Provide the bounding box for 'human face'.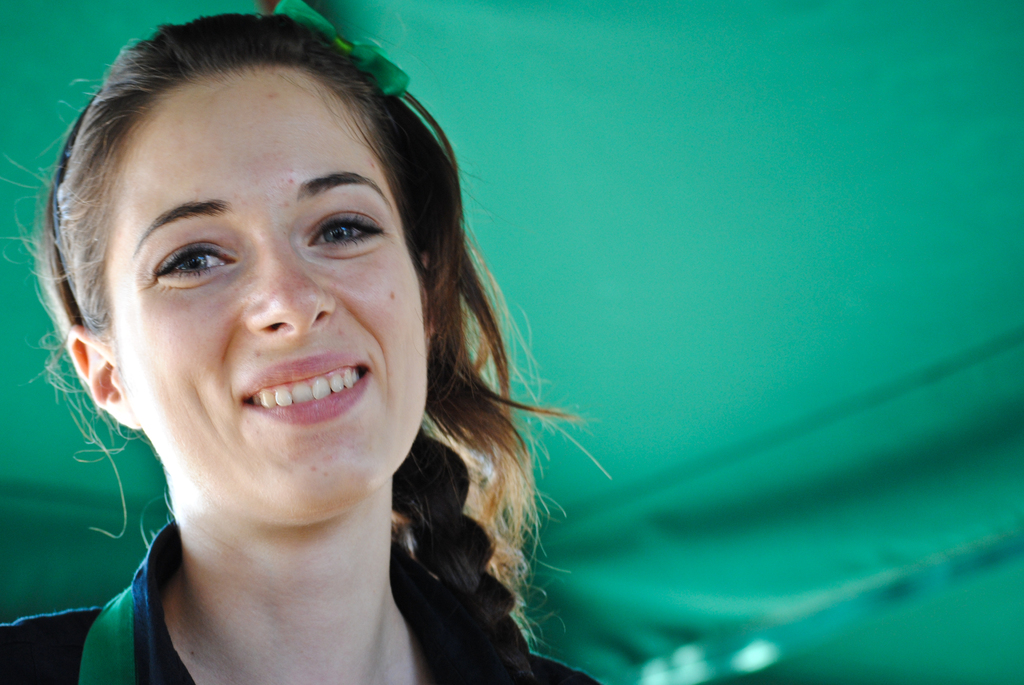
box(108, 63, 428, 523).
